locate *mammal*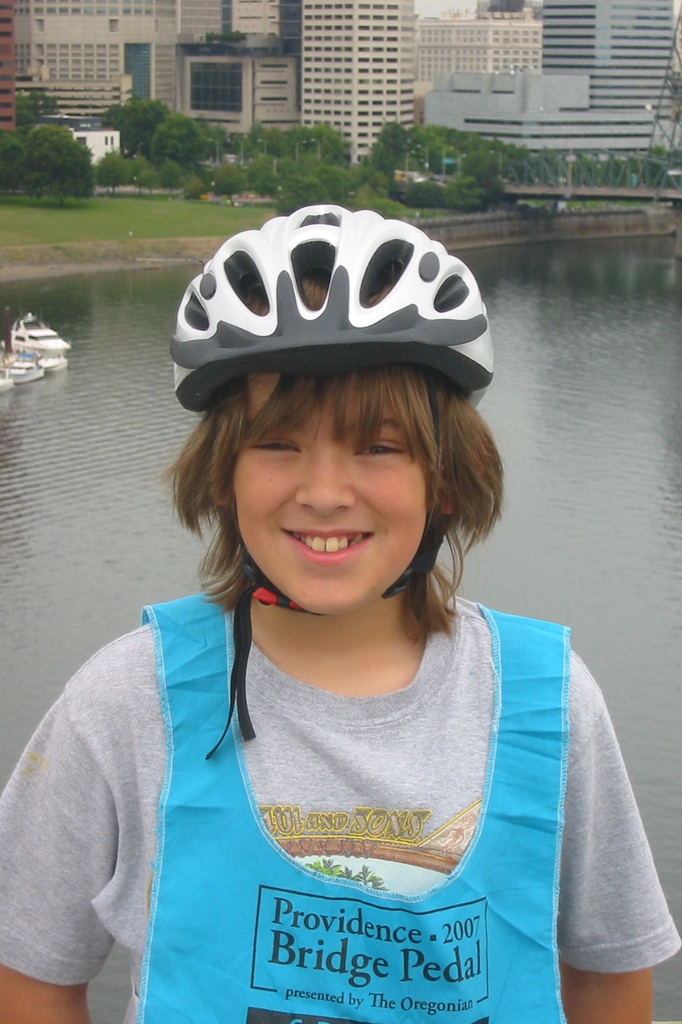
0/257/662/1005
